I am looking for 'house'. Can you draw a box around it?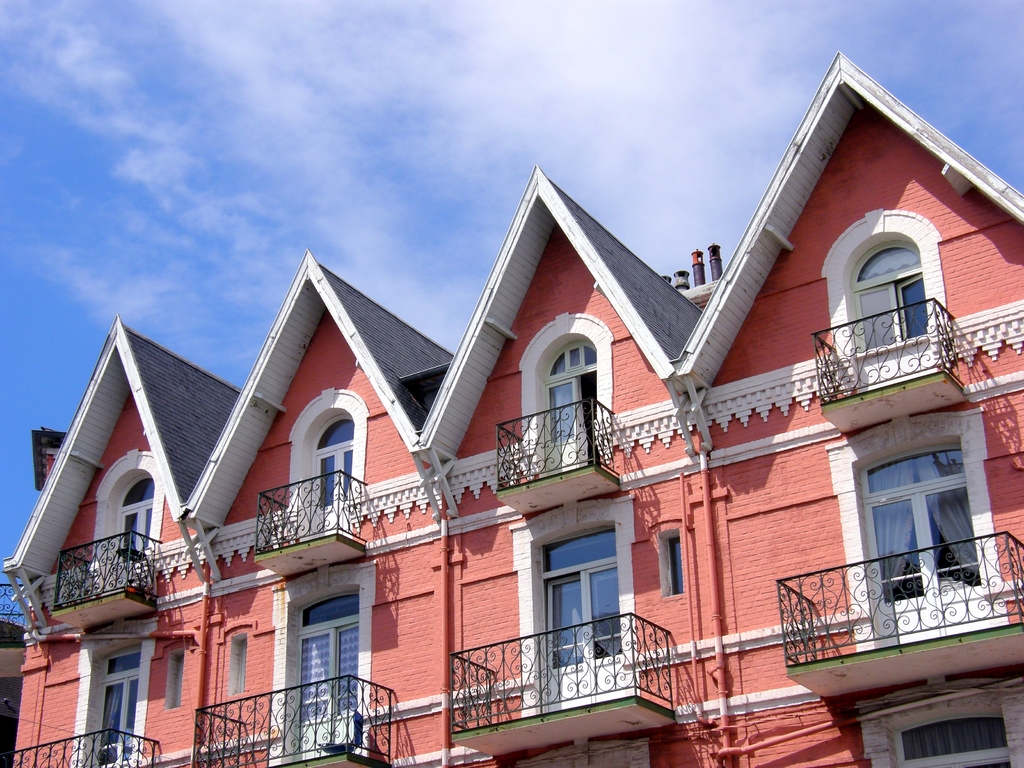
Sure, the bounding box is x1=0, y1=49, x2=1023, y2=767.
